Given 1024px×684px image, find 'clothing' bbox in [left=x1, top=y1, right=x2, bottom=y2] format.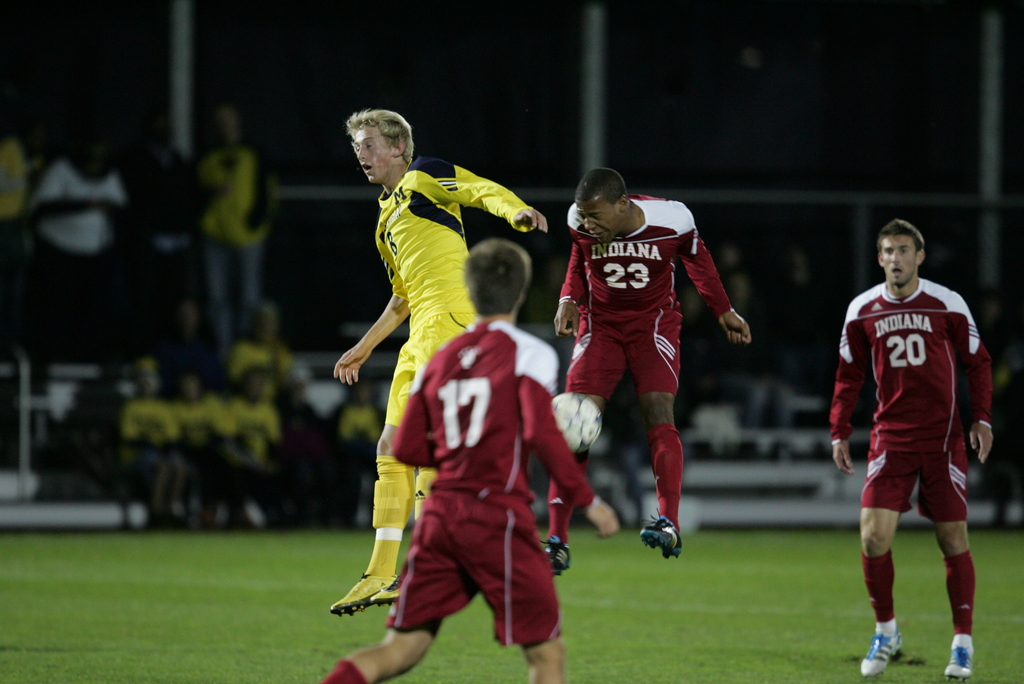
[left=24, top=156, right=126, bottom=340].
